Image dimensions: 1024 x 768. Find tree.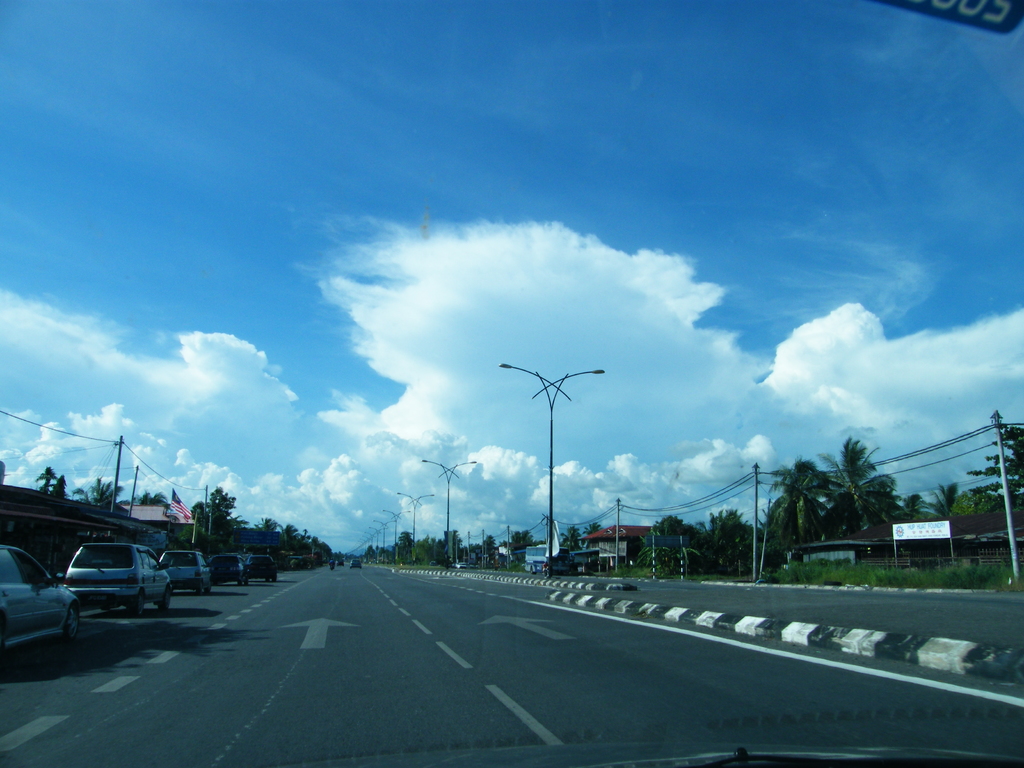
pyautogui.locateOnScreen(556, 527, 584, 554).
